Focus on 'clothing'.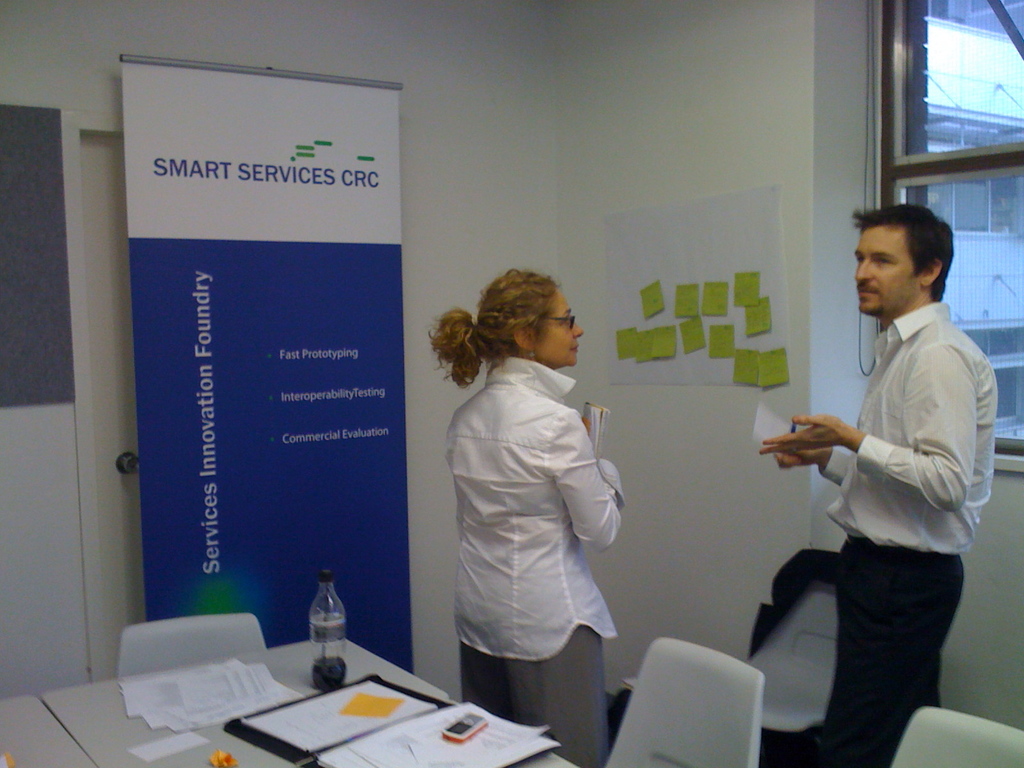
Focused at select_region(428, 312, 641, 713).
